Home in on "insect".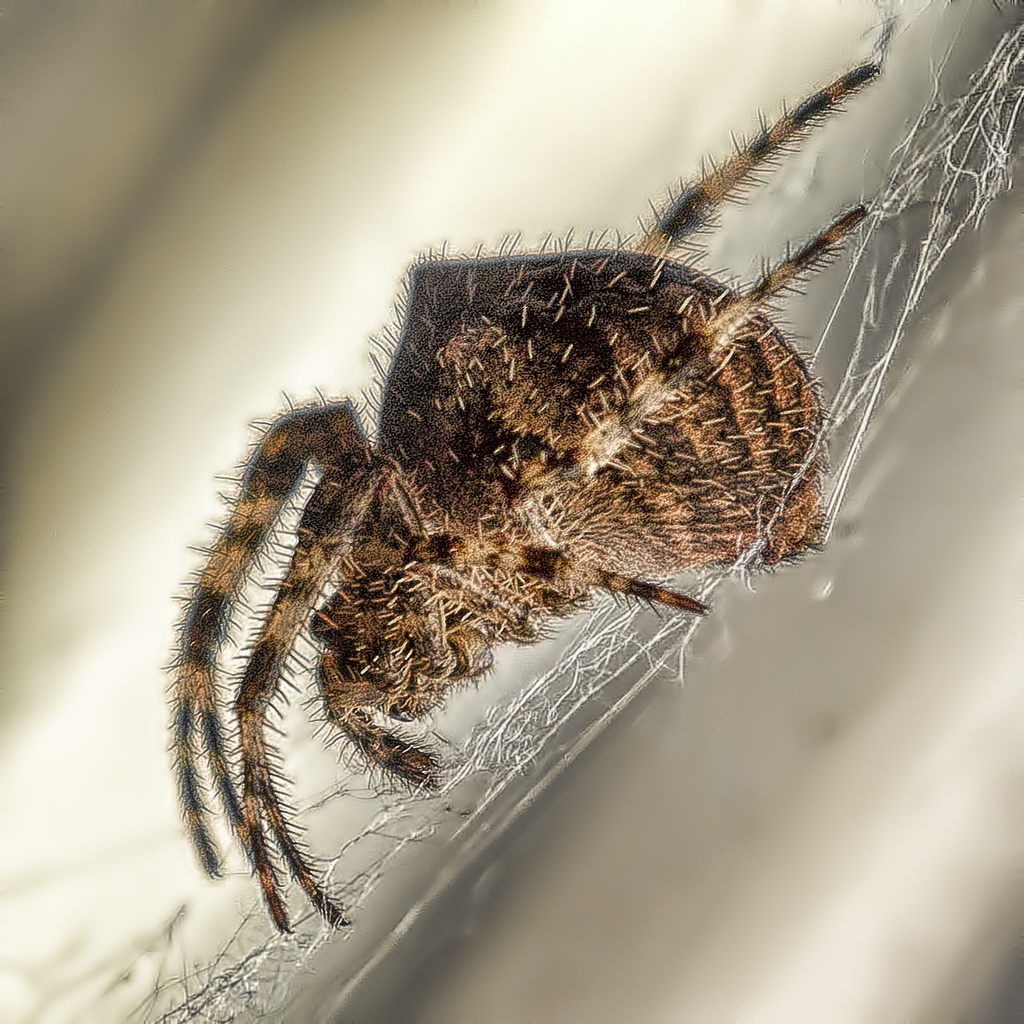
Homed in at [left=162, top=67, right=882, bottom=929].
